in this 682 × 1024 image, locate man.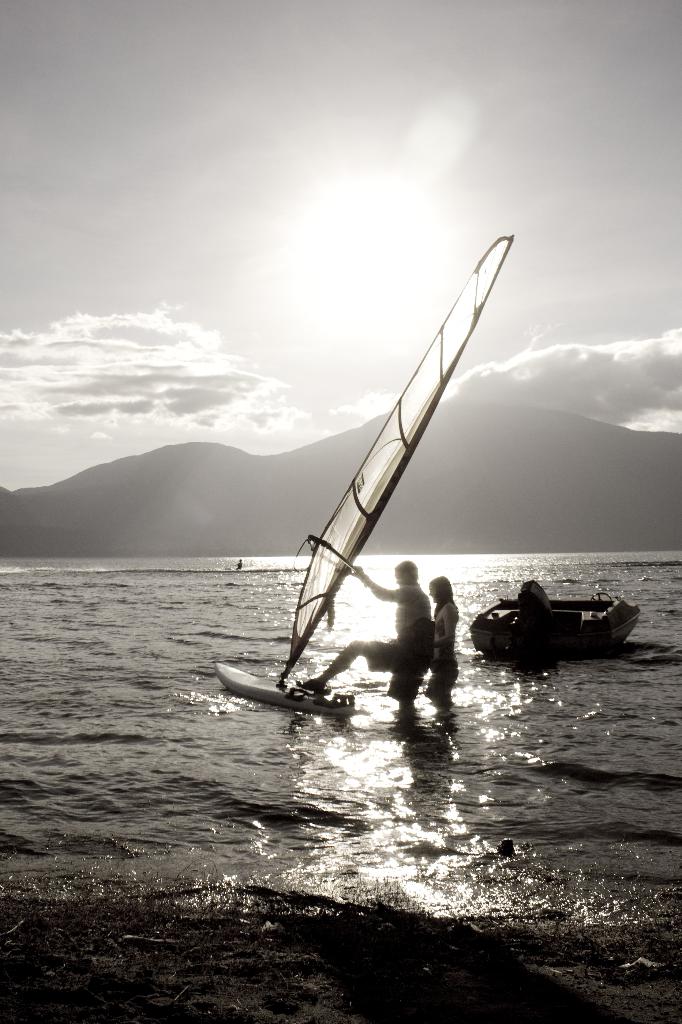
Bounding box: select_region(299, 558, 437, 711).
